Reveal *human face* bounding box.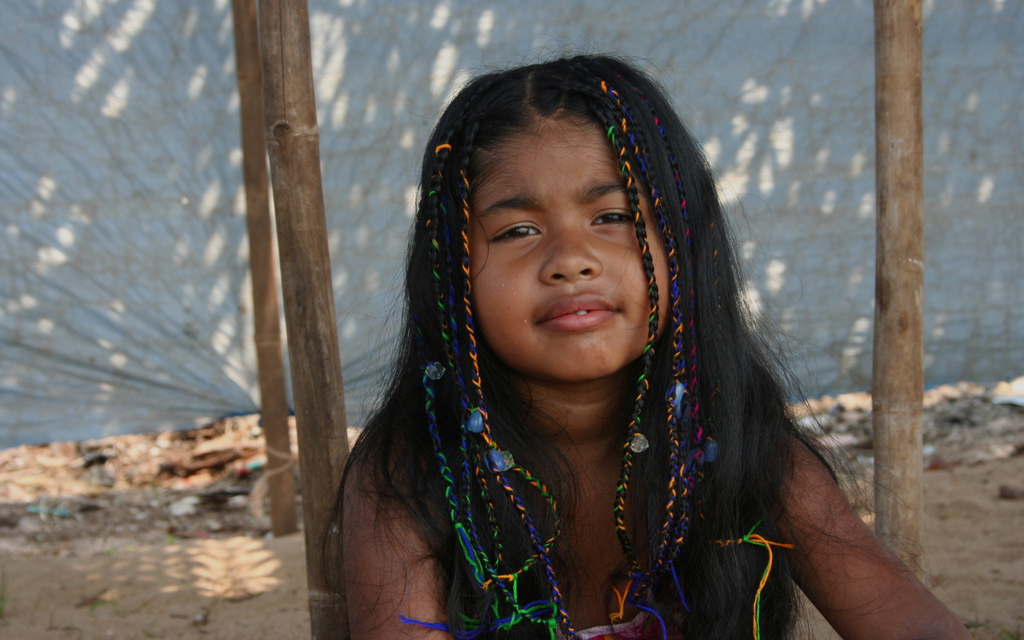
Revealed: 467/113/674/372.
